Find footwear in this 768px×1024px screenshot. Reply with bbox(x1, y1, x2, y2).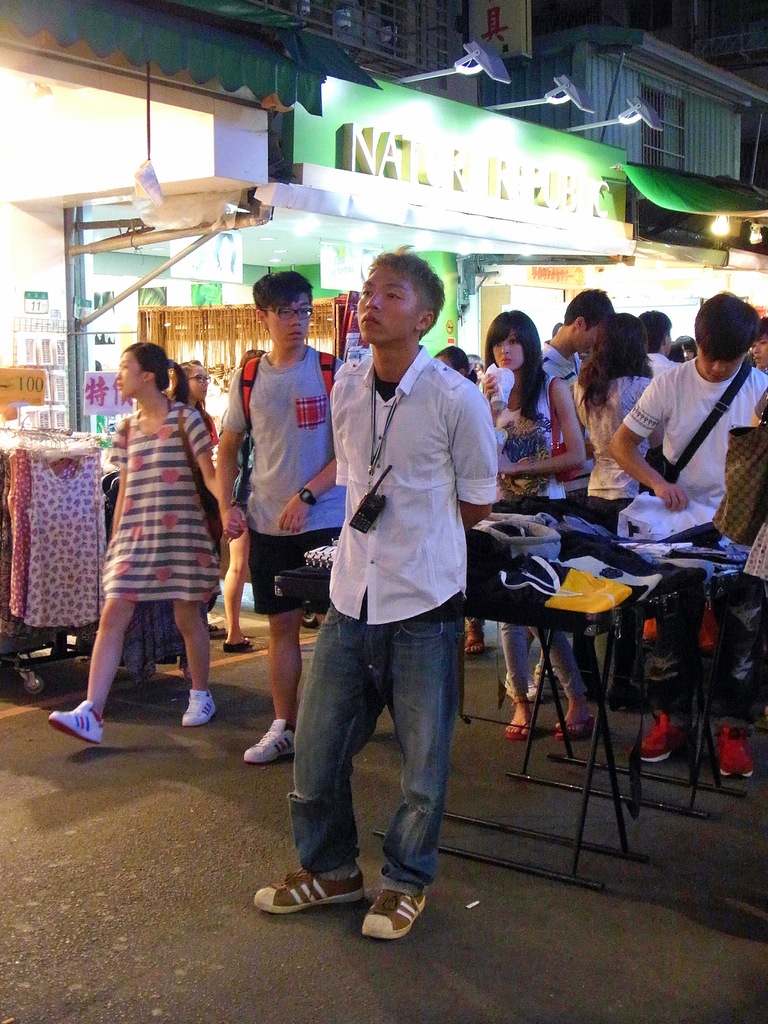
bbox(714, 721, 753, 774).
